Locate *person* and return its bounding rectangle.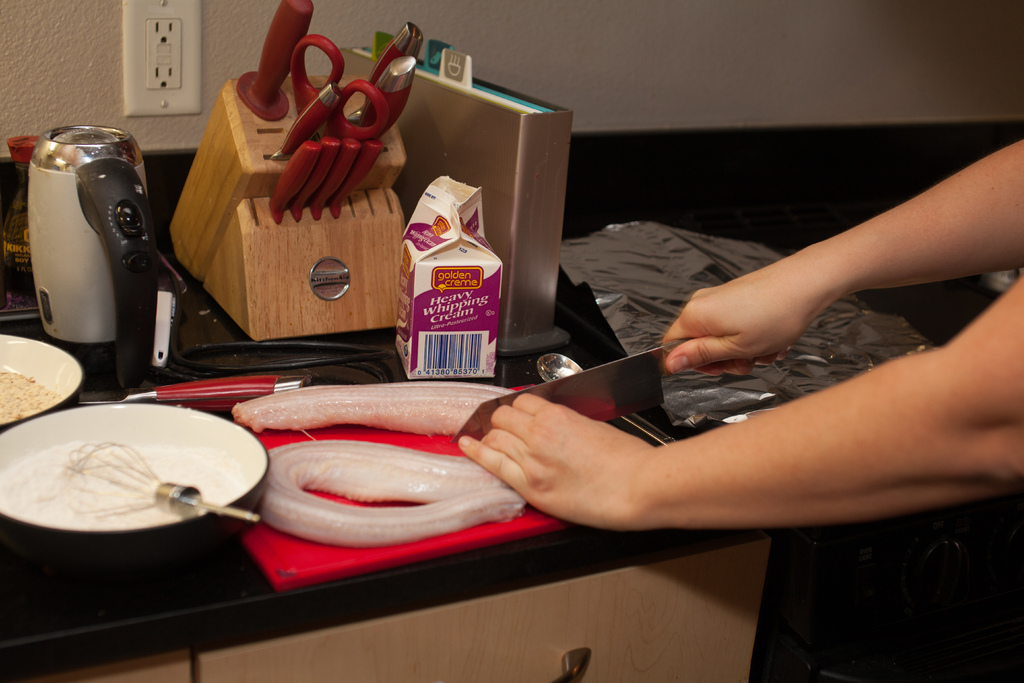
<bbox>462, 138, 1023, 488</bbox>.
